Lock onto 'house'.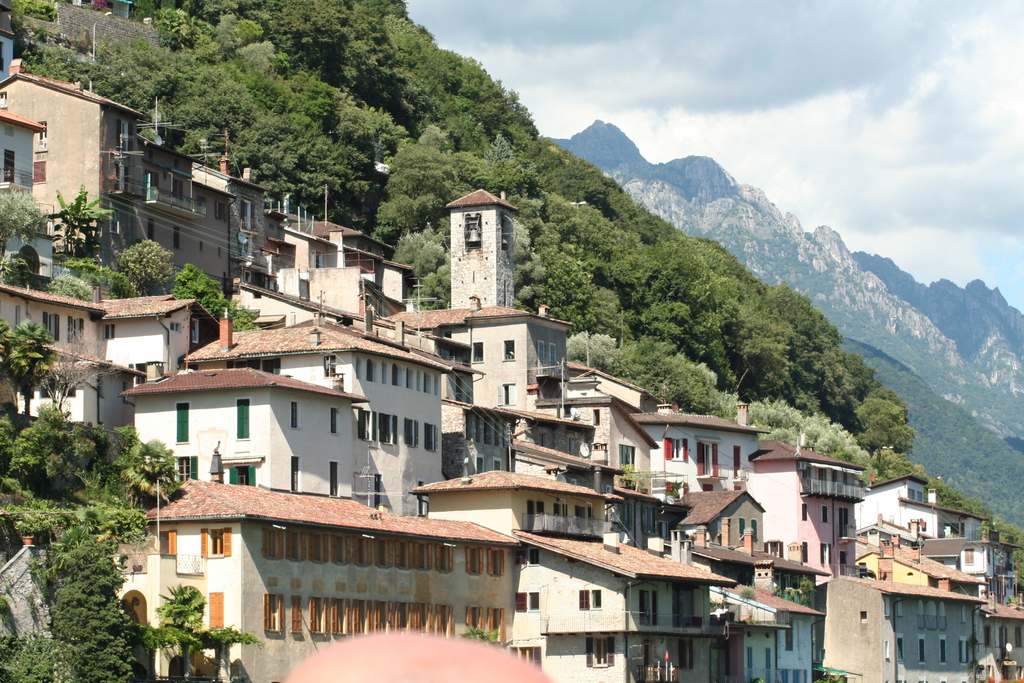
Locked: bbox=(820, 574, 1023, 682).
